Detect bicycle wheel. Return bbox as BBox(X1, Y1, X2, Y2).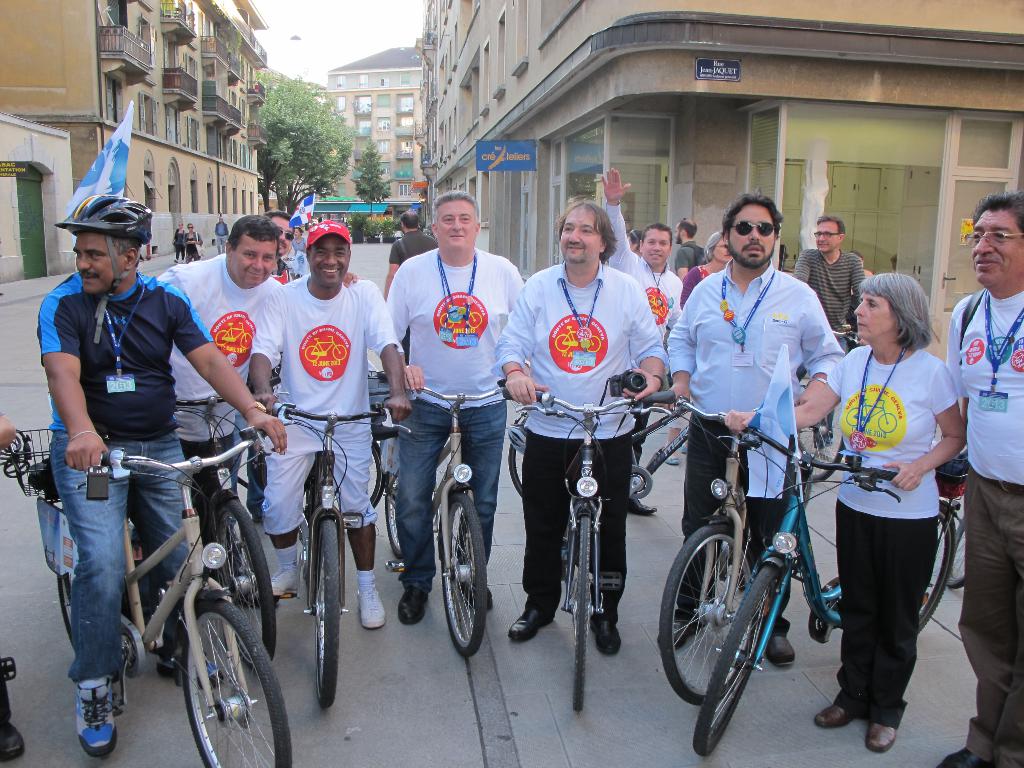
BBox(909, 506, 957, 639).
